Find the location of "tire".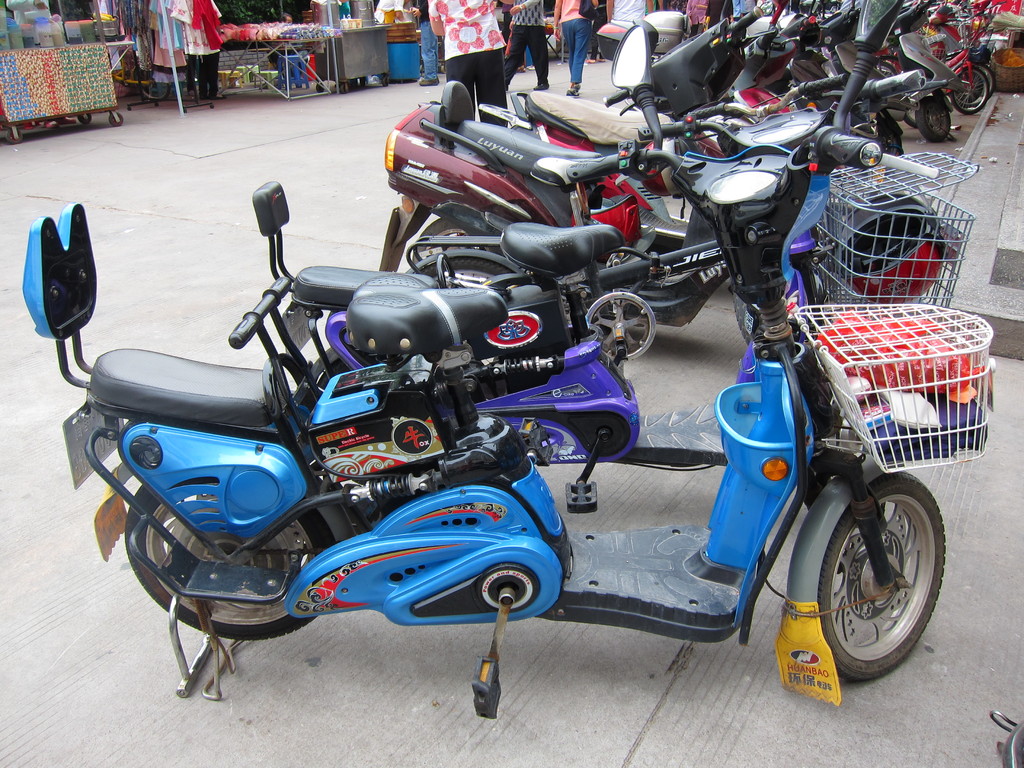
Location: box(915, 86, 959, 142).
